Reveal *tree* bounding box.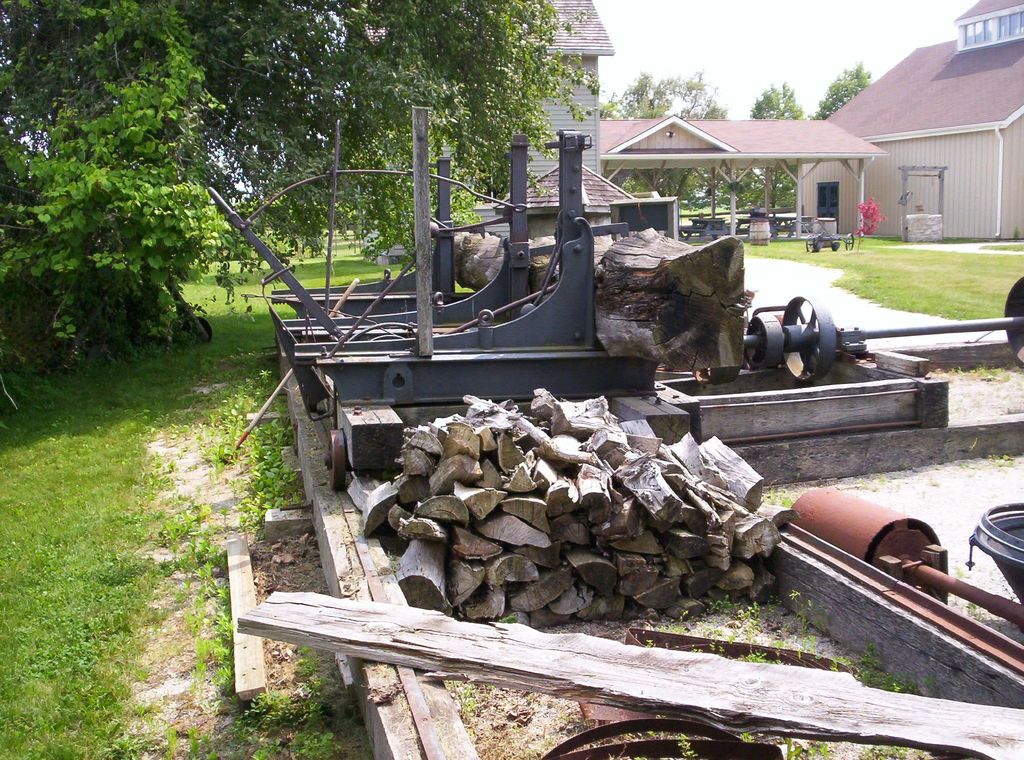
Revealed: region(0, 3, 228, 368).
